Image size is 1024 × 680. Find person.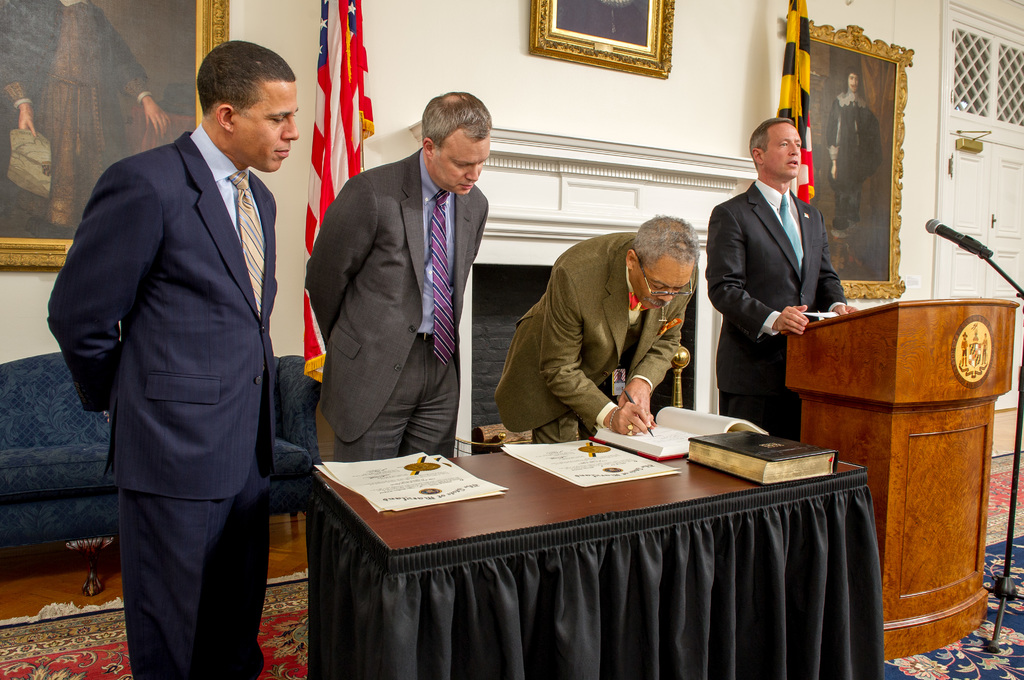
45,44,300,679.
